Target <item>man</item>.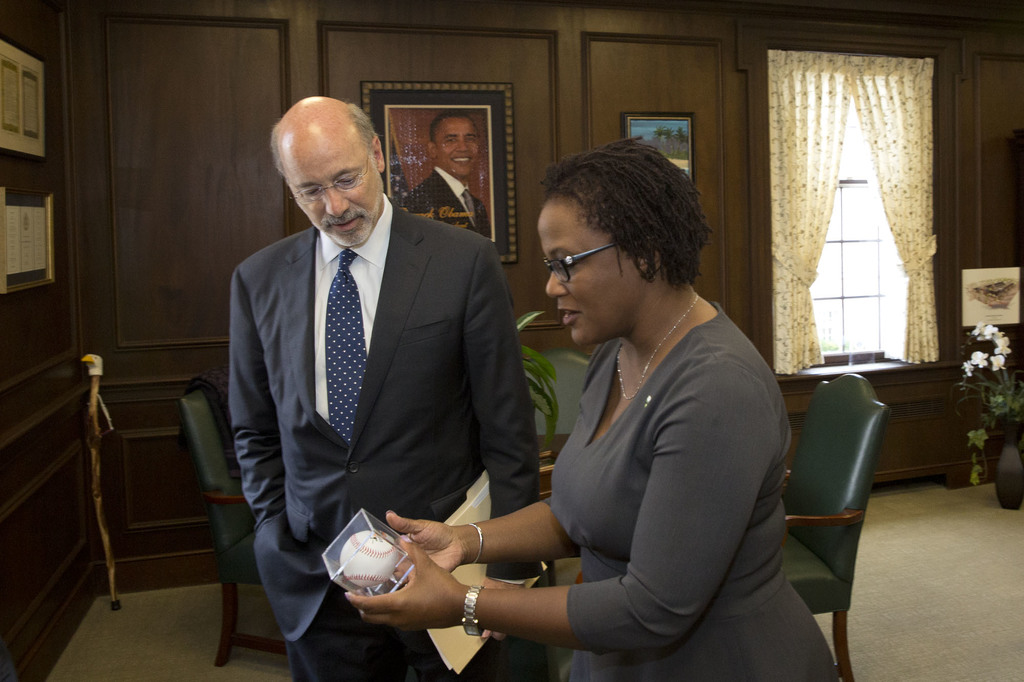
Target region: (402, 109, 496, 248).
